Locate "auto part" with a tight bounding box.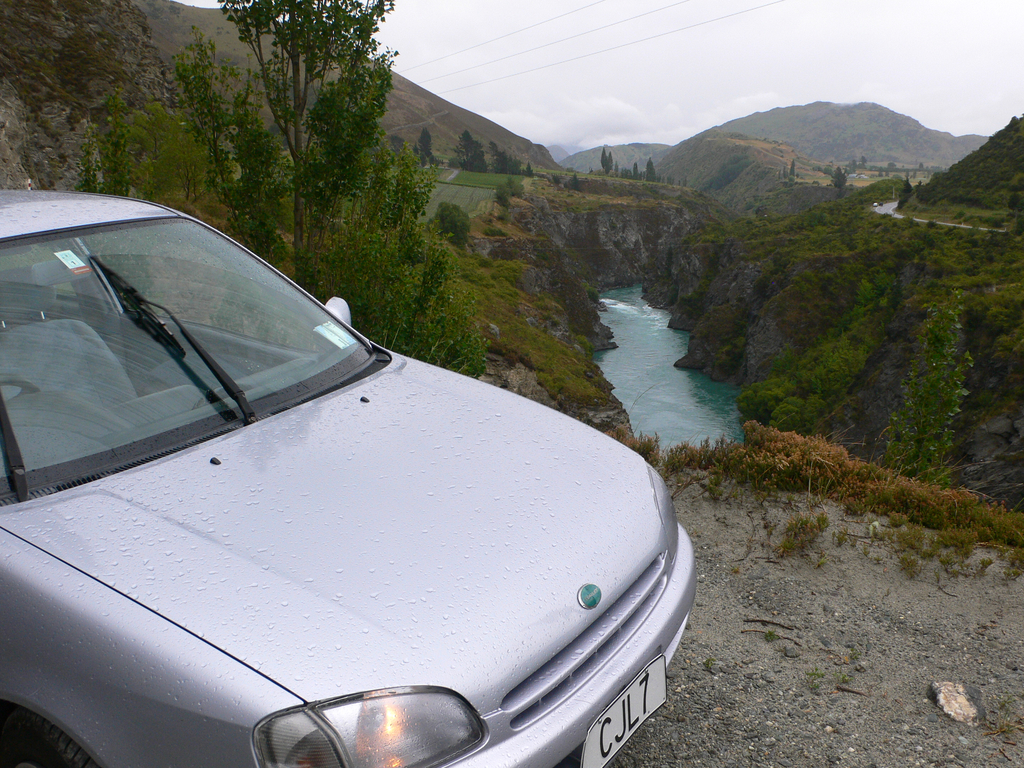
<box>321,294,369,327</box>.
